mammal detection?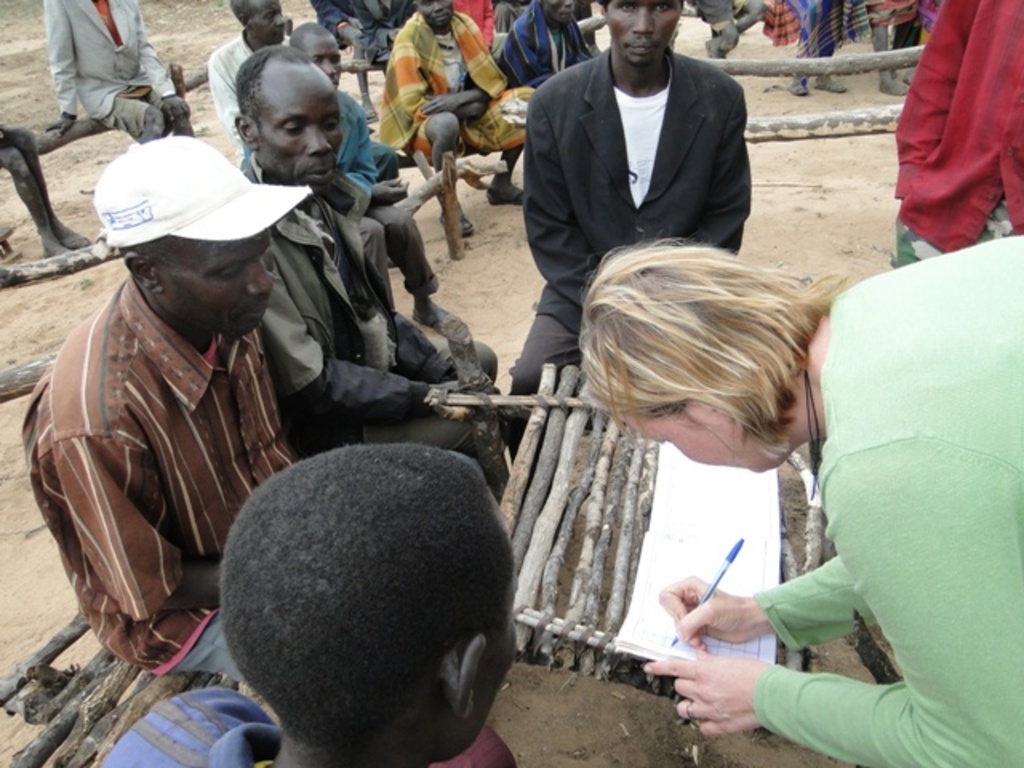
210 0 296 171
